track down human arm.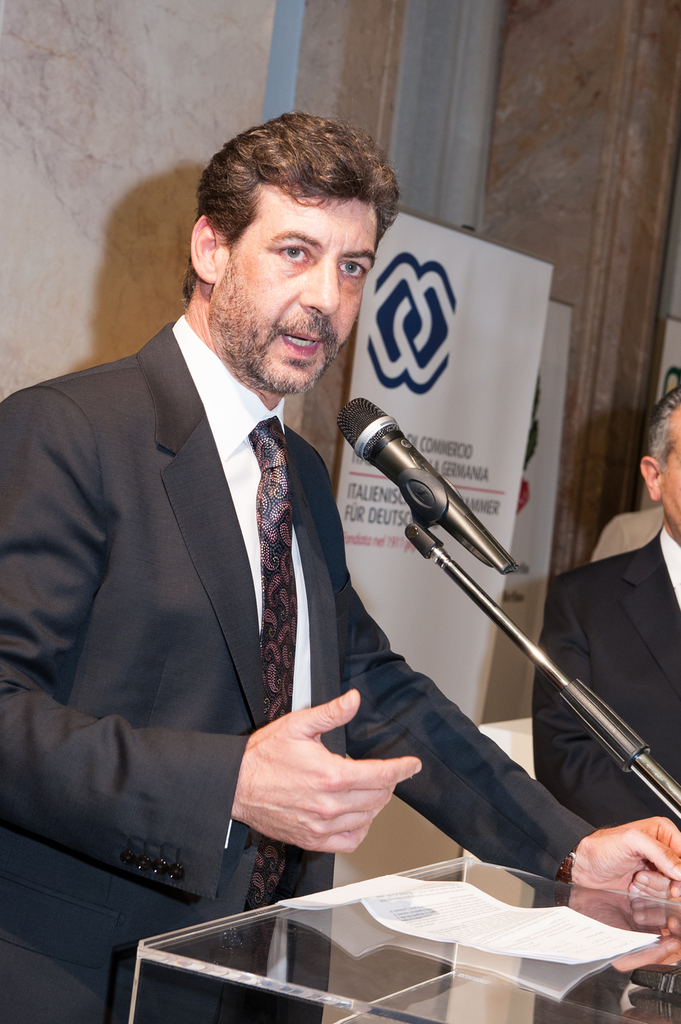
Tracked to 0, 387, 420, 897.
